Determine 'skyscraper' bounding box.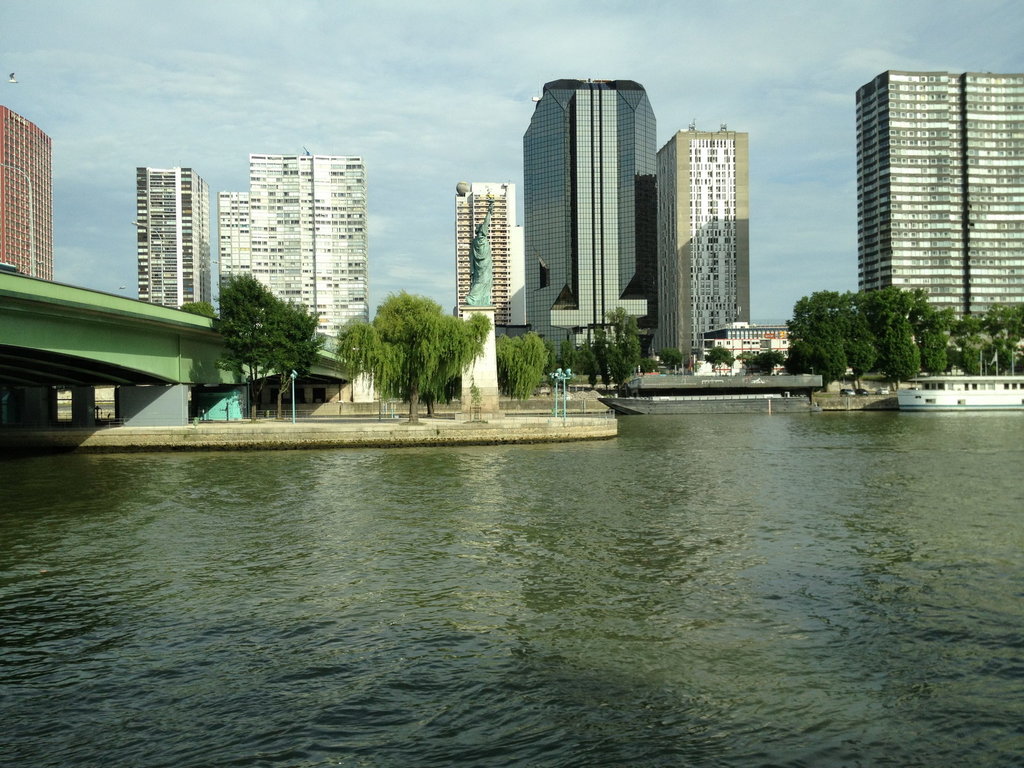
Determined: 648:120:758:373.
